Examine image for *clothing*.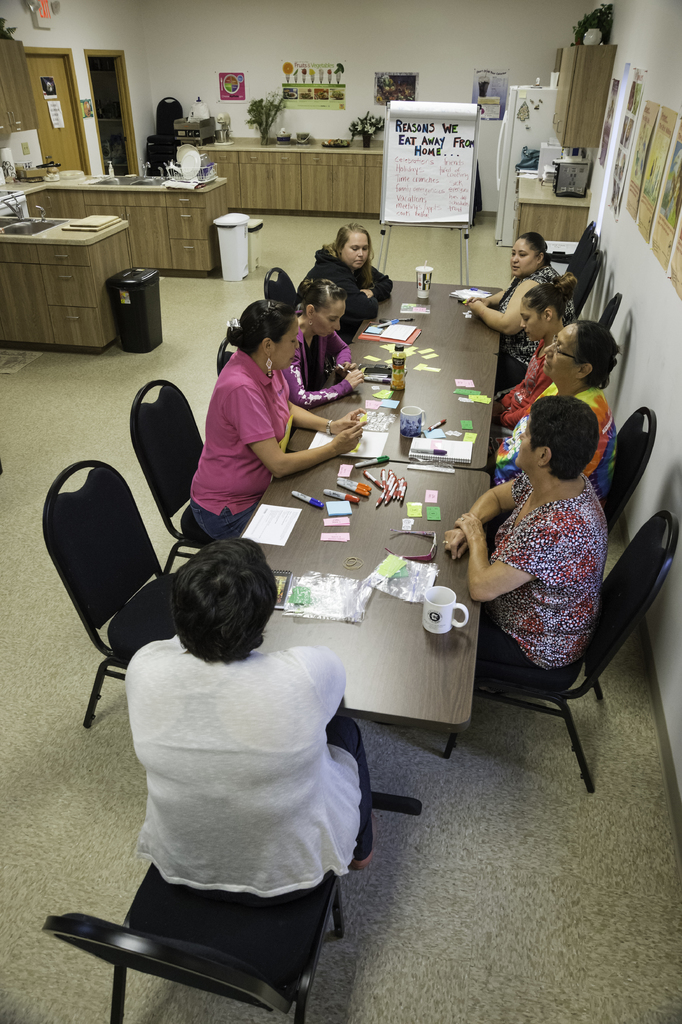
Examination result: [left=76, top=595, right=381, bottom=960].
